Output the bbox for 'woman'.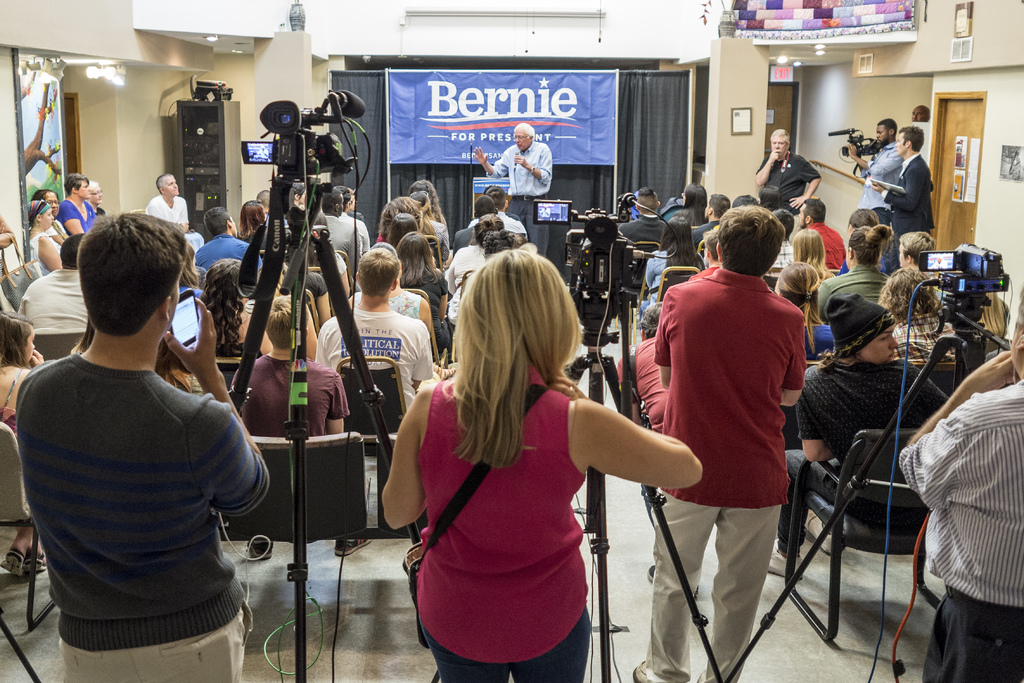
637 208 700 336.
